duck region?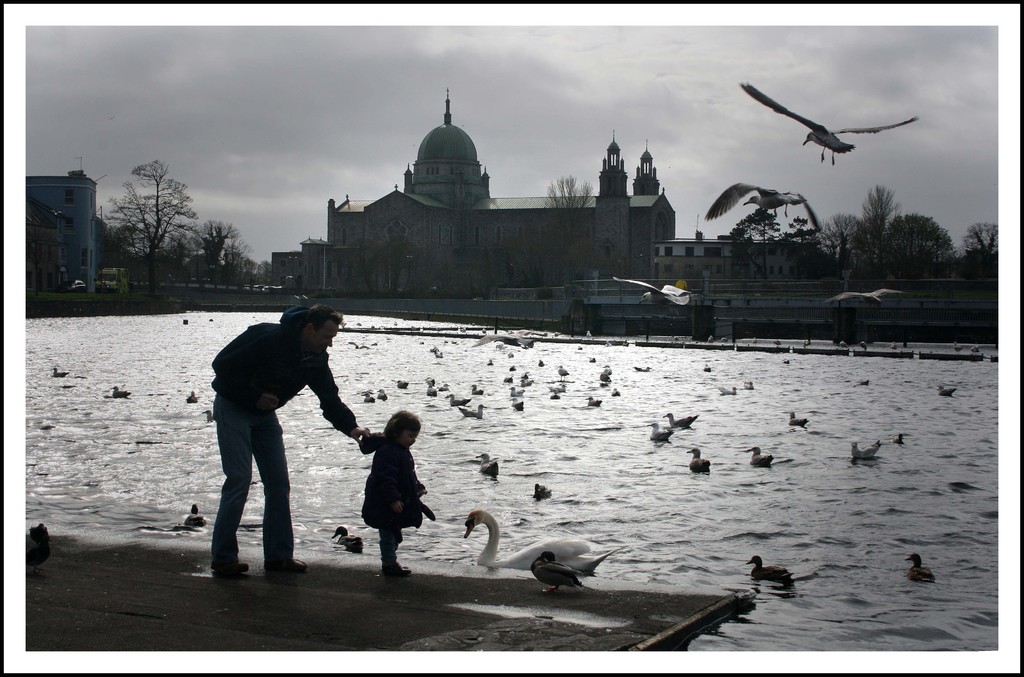
bbox=[932, 383, 953, 399]
